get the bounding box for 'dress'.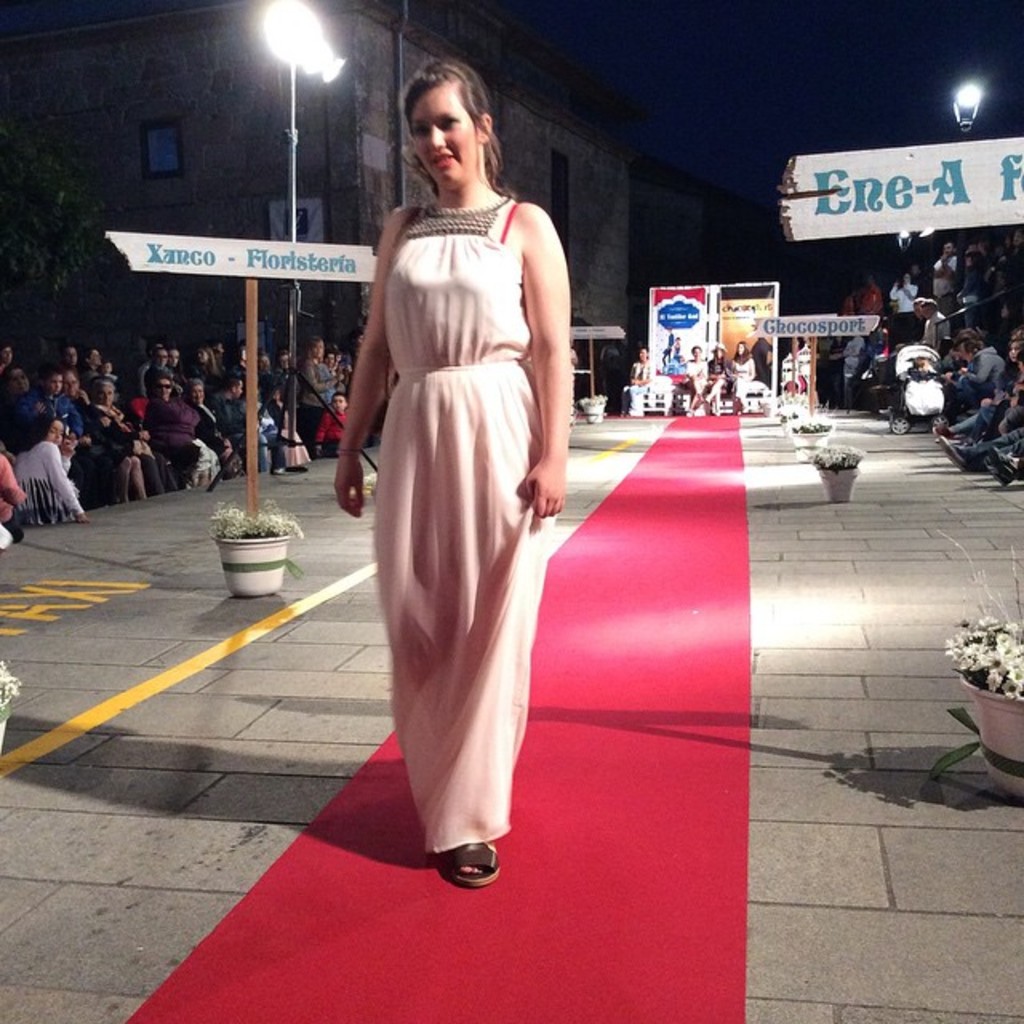
{"x1": 371, "y1": 189, "x2": 560, "y2": 848}.
